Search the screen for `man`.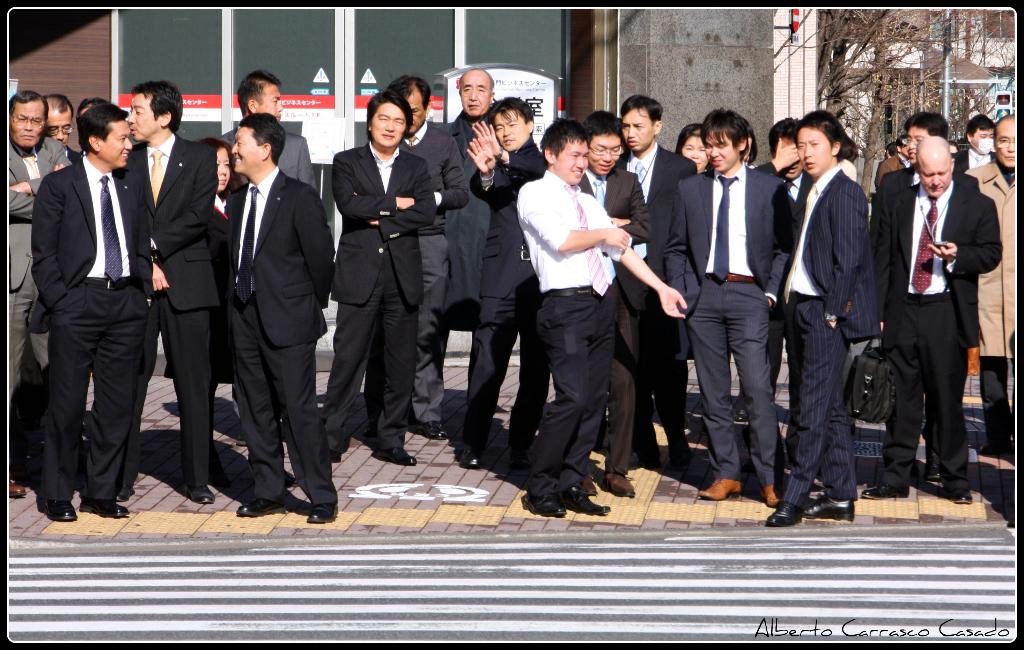
Found at 320 91 435 465.
